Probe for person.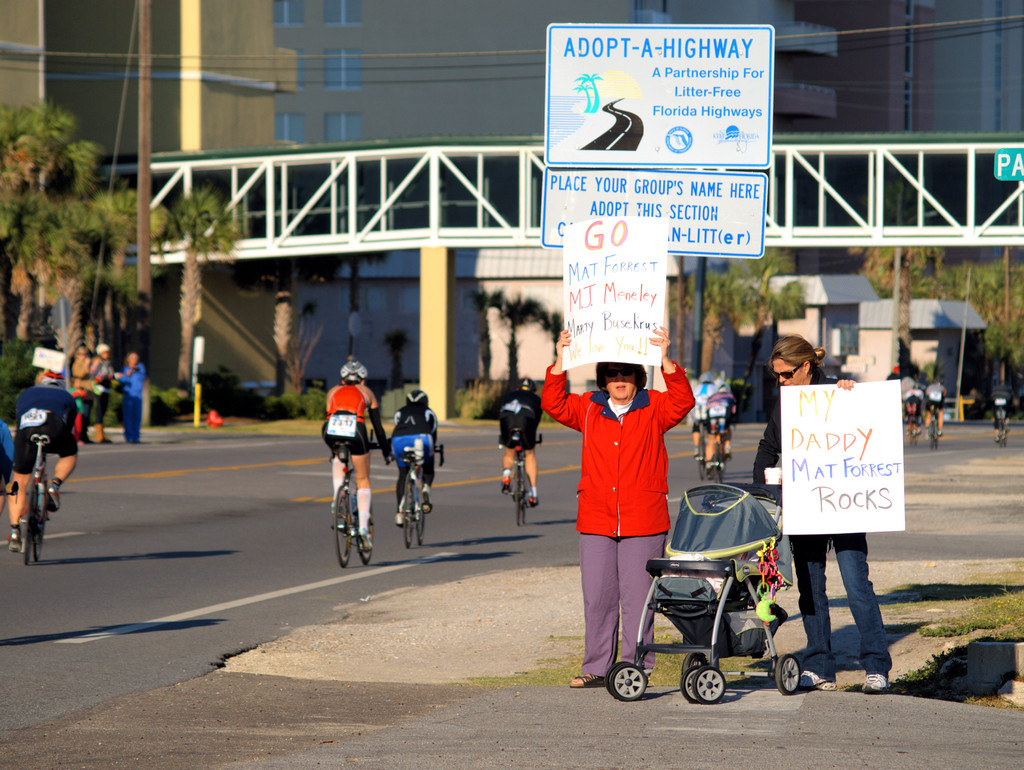
Probe result: select_region(490, 376, 546, 509).
